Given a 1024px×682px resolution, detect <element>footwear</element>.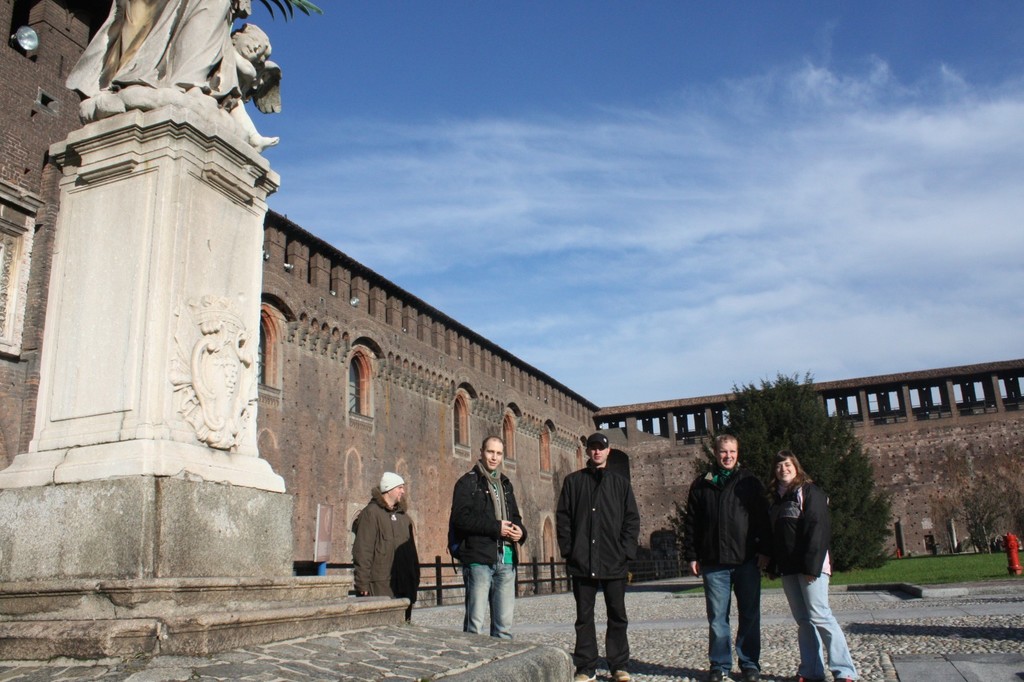
[left=835, top=677, right=854, bottom=681].
